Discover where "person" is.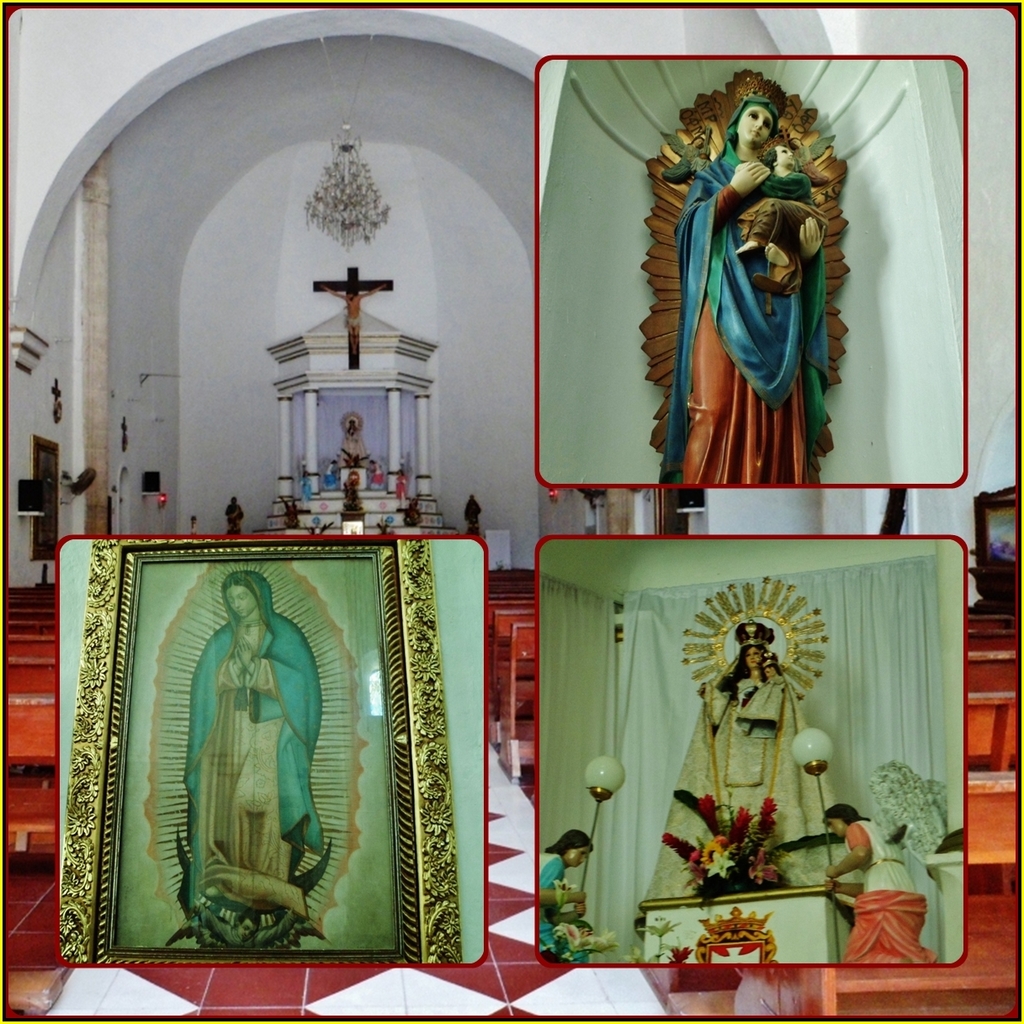
Discovered at detection(664, 102, 847, 493).
